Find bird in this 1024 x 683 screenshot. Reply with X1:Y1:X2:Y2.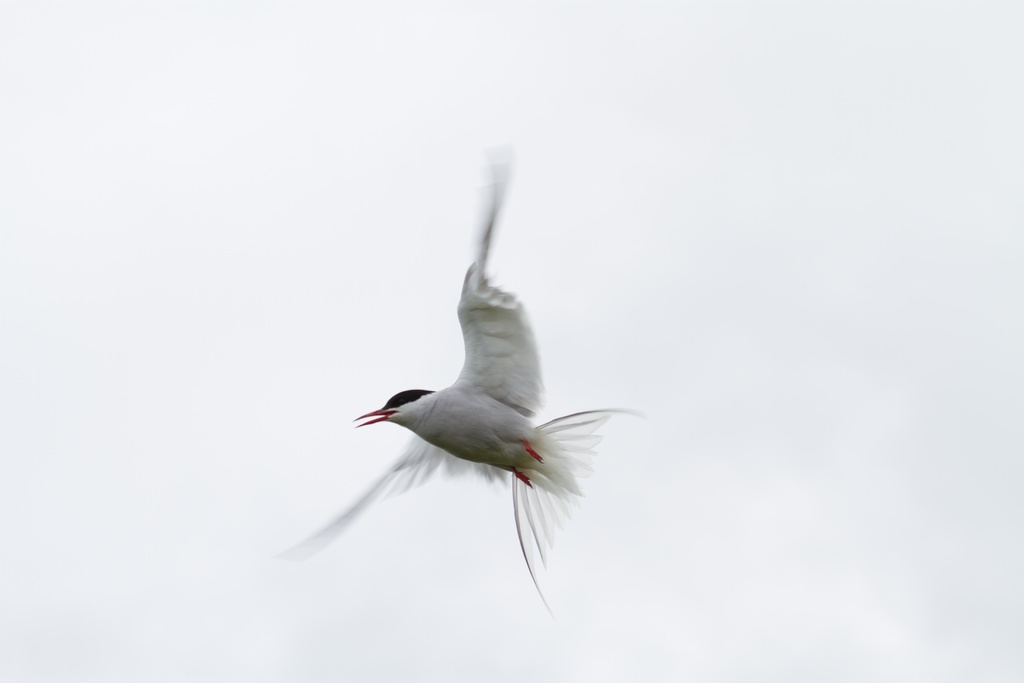
269:140:652:613.
